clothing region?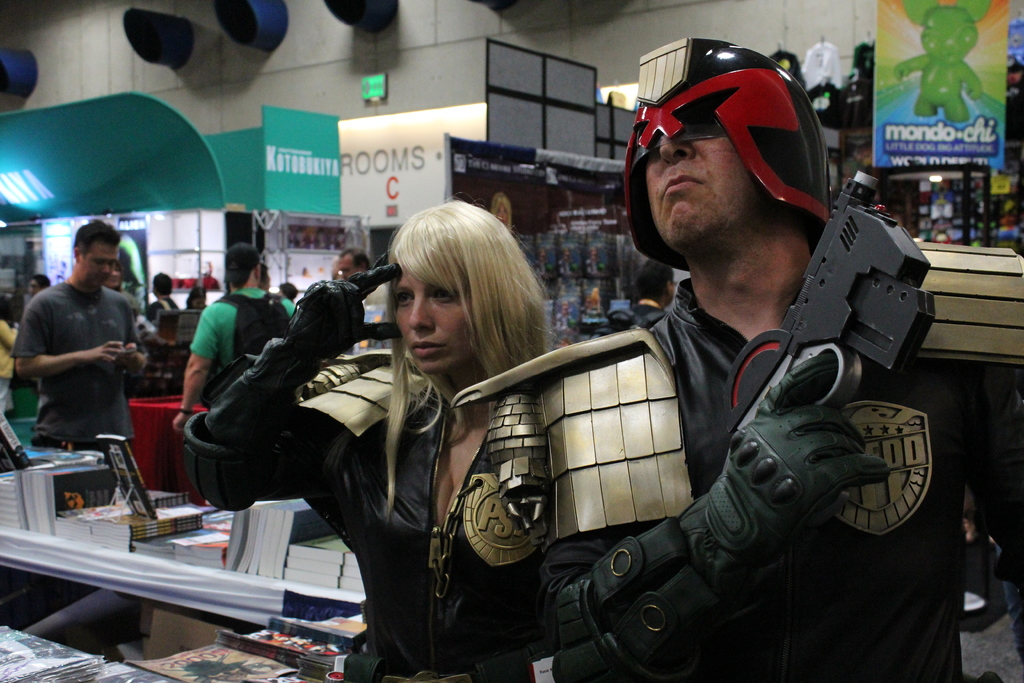
box(193, 269, 438, 538)
